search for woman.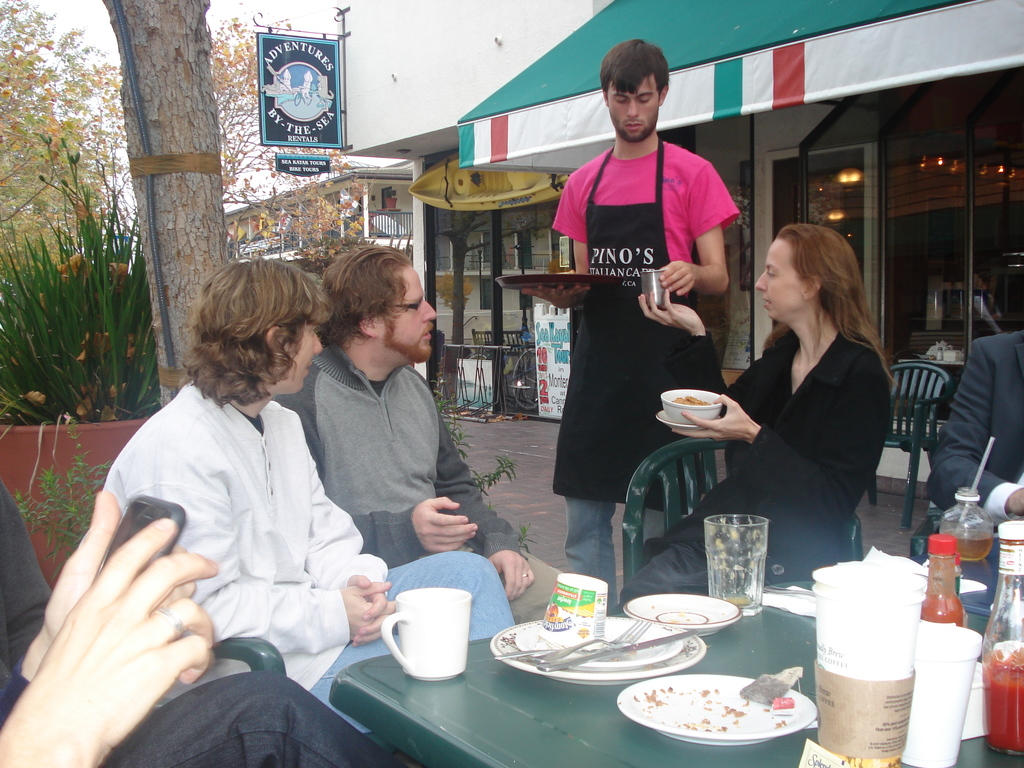
Found at detection(711, 195, 899, 627).
